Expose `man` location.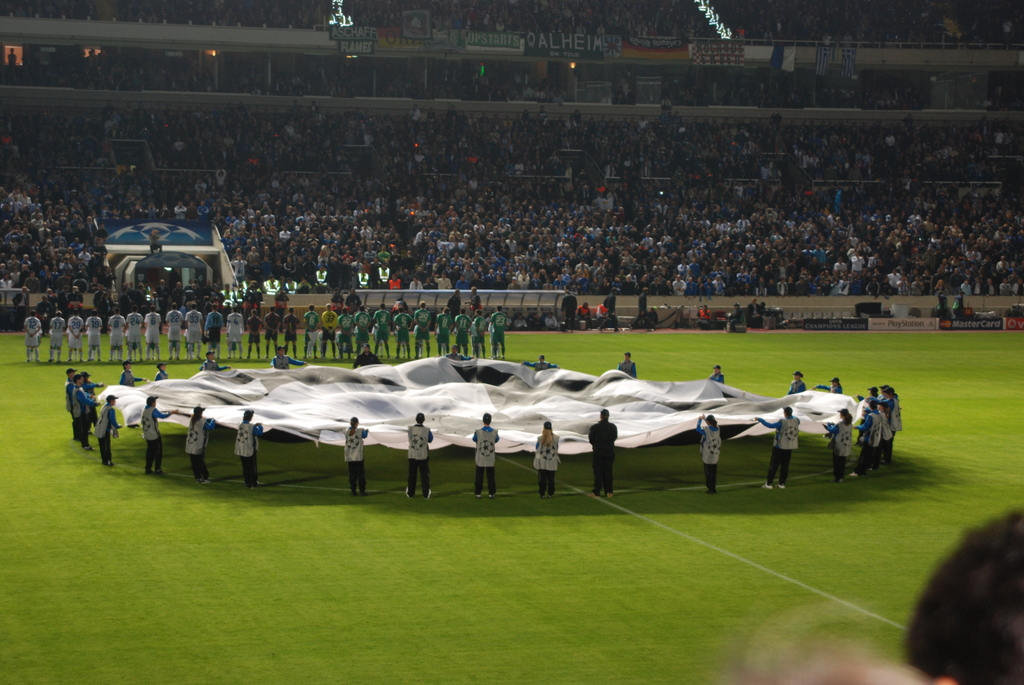
Exposed at (417,224,426,249).
